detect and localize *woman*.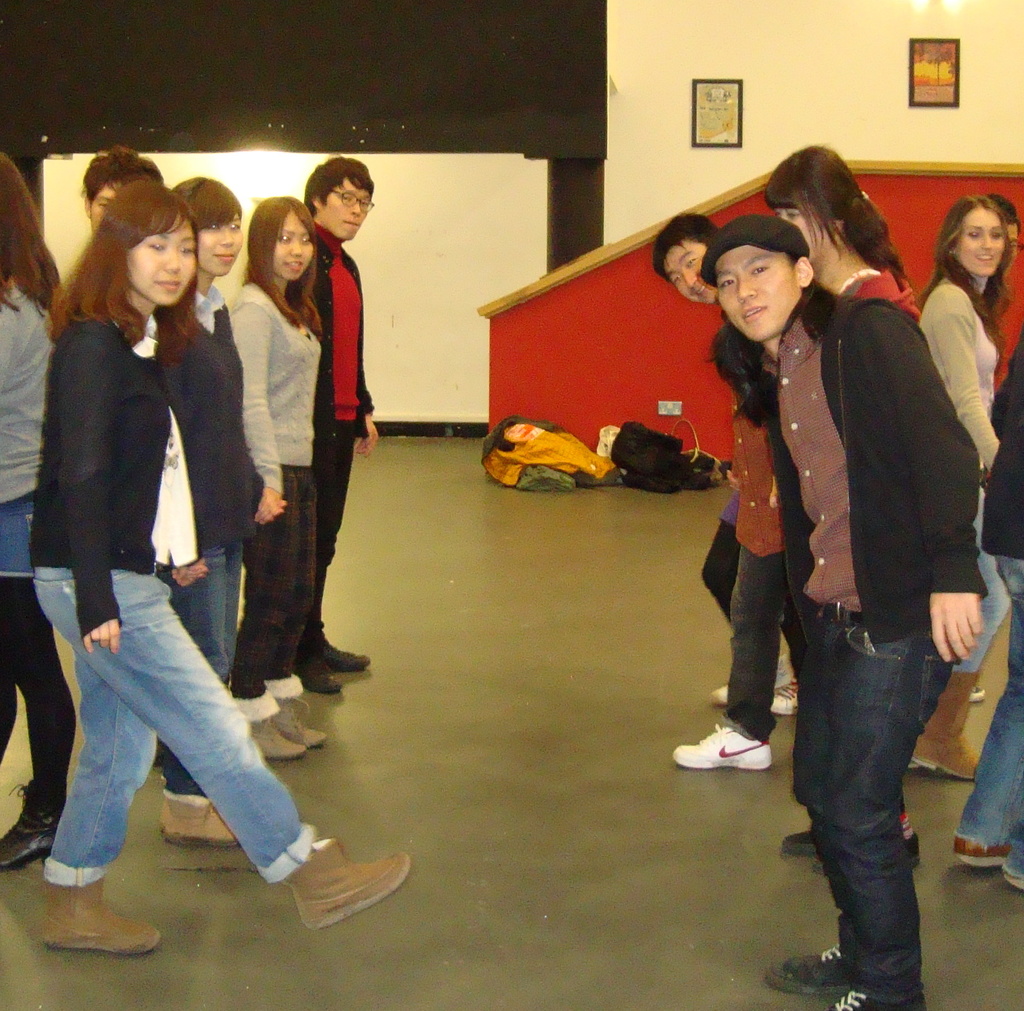
Localized at bbox=[0, 153, 60, 872].
